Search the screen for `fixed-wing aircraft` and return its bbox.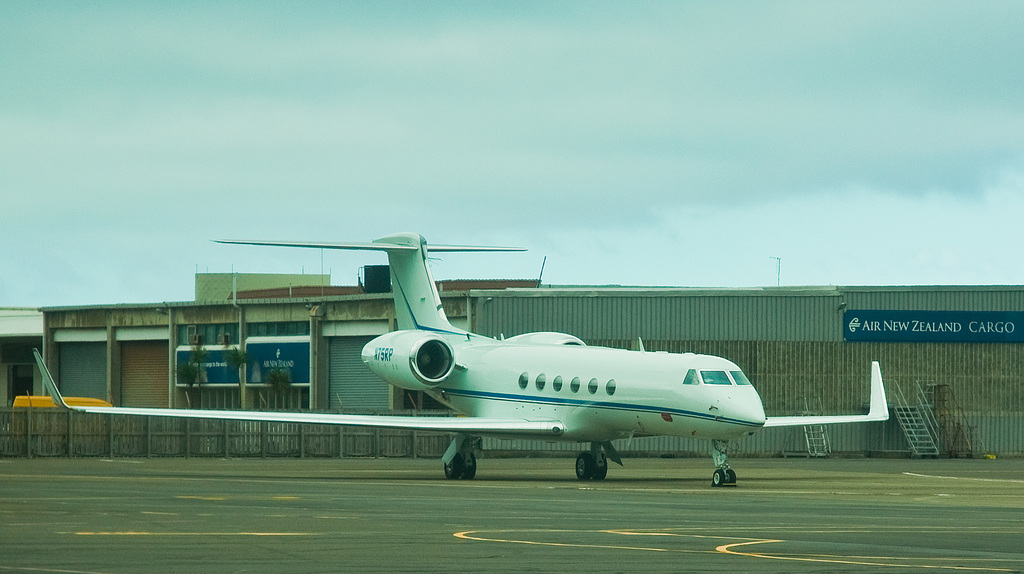
Found: (left=32, top=231, right=890, bottom=481).
